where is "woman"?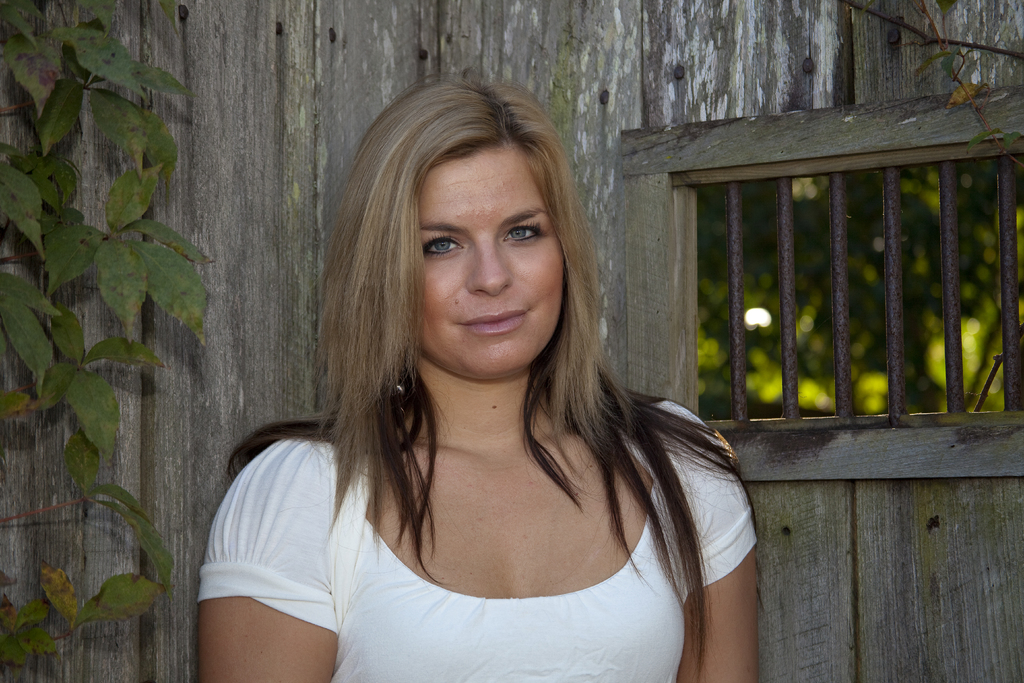
crop(204, 72, 770, 680).
